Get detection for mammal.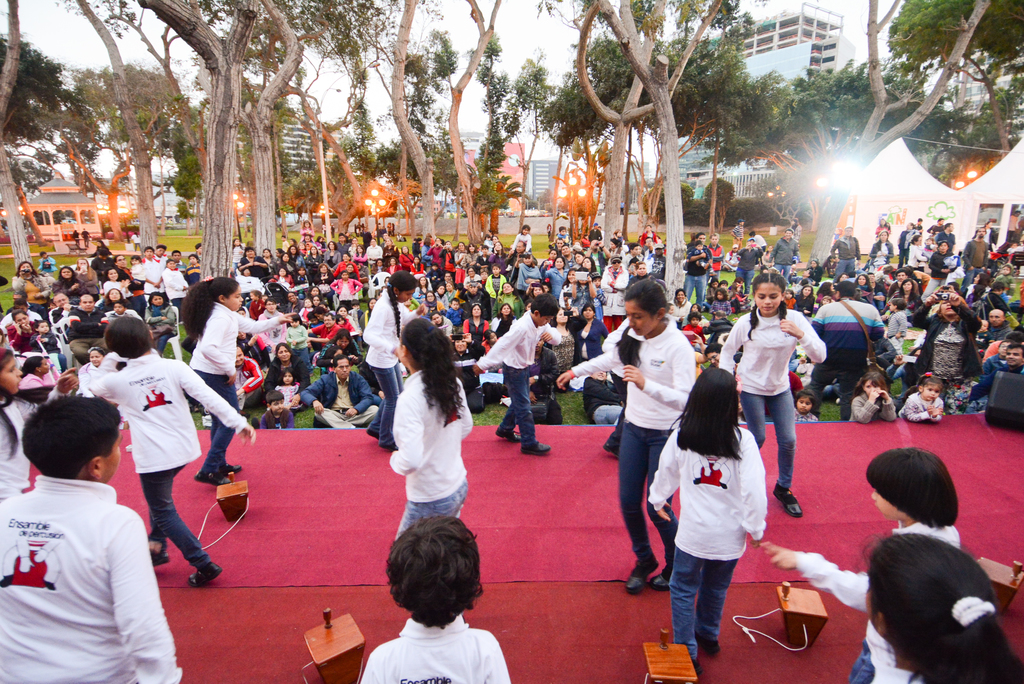
Detection: locate(557, 280, 696, 594).
